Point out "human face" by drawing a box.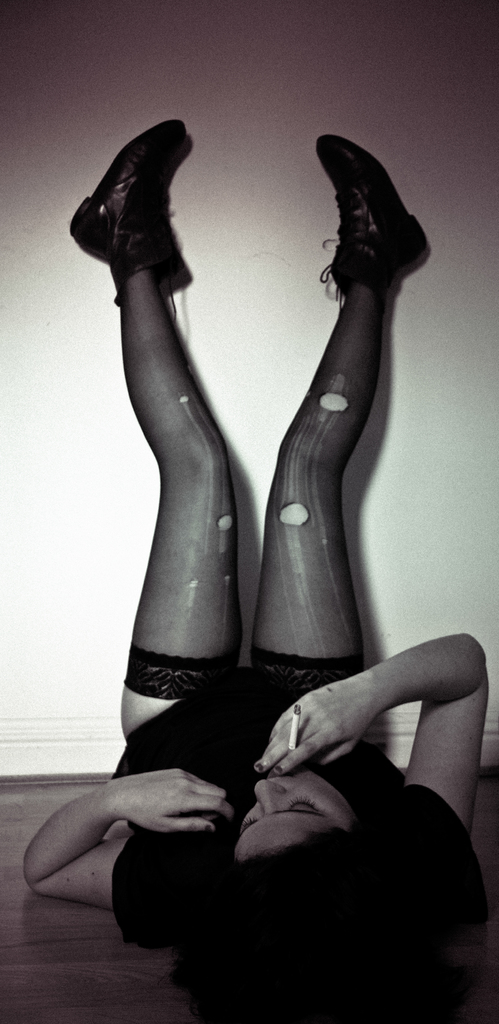
bbox(226, 764, 360, 858).
